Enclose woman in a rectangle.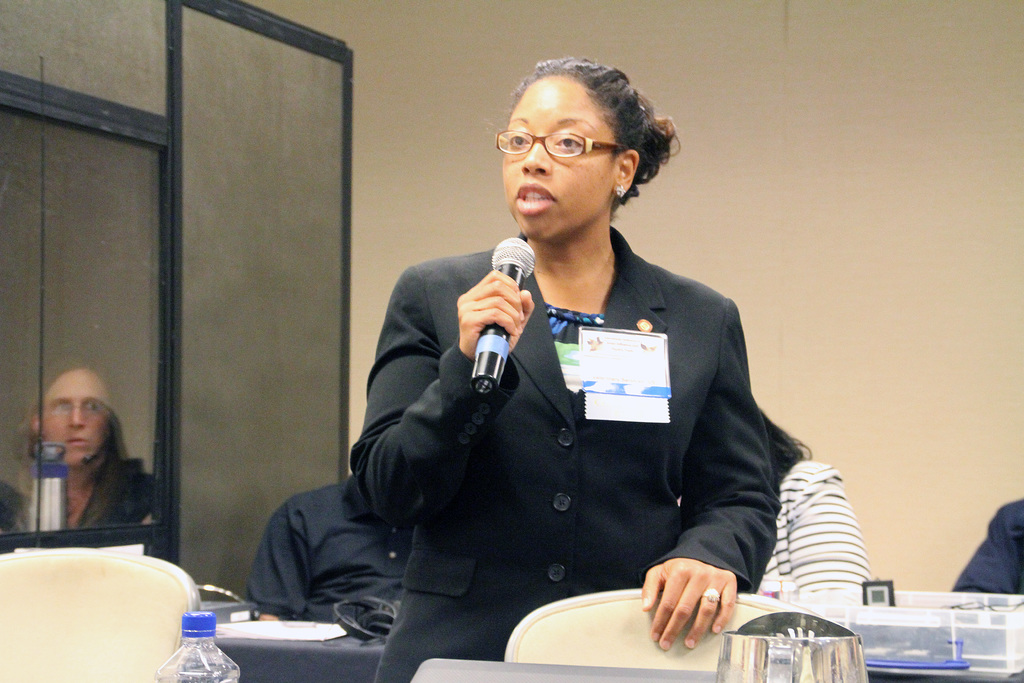
[x1=349, y1=58, x2=784, y2=682].
